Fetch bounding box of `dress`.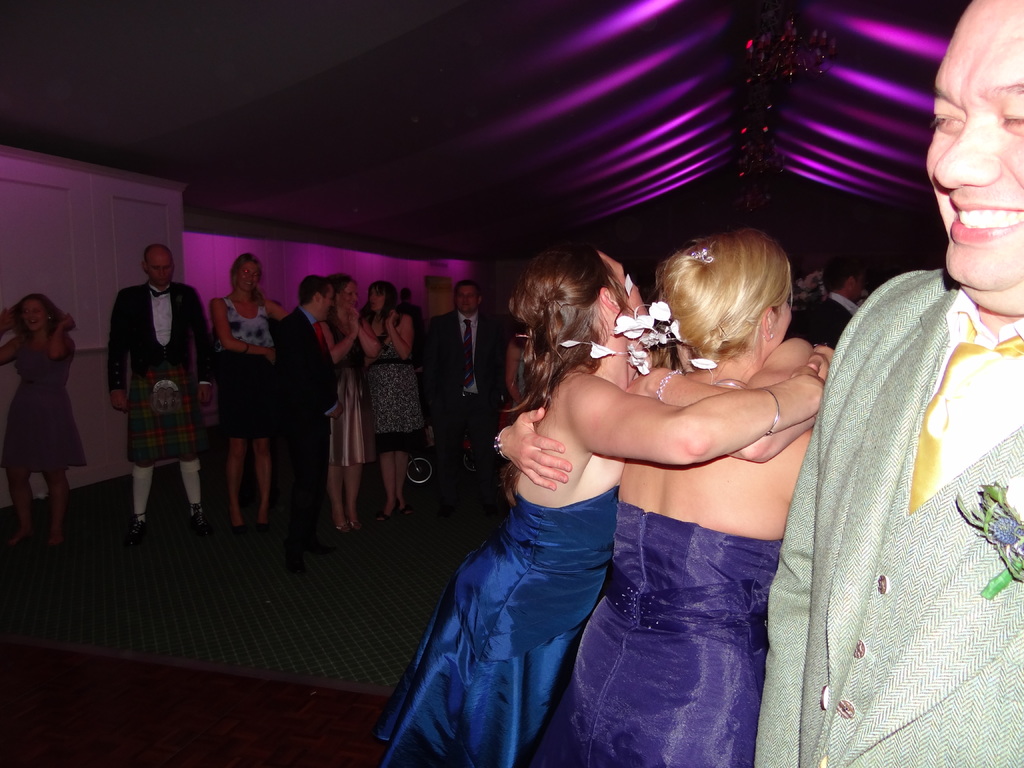
Bbox: [380,481,614,767].
